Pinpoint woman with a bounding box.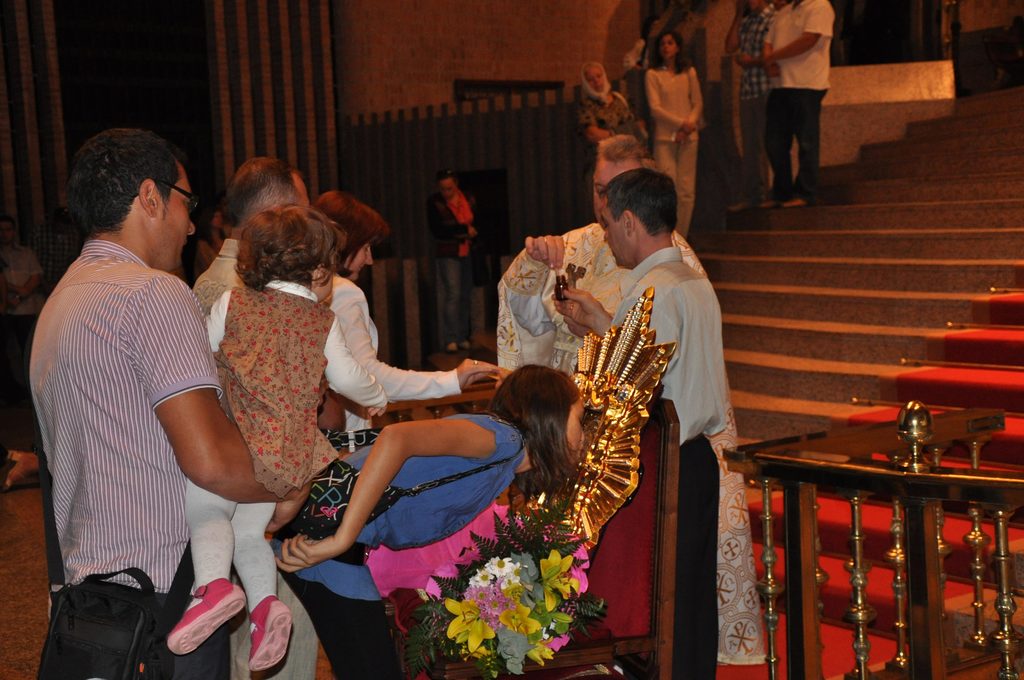
bbox(580, 61, 656, 195).
